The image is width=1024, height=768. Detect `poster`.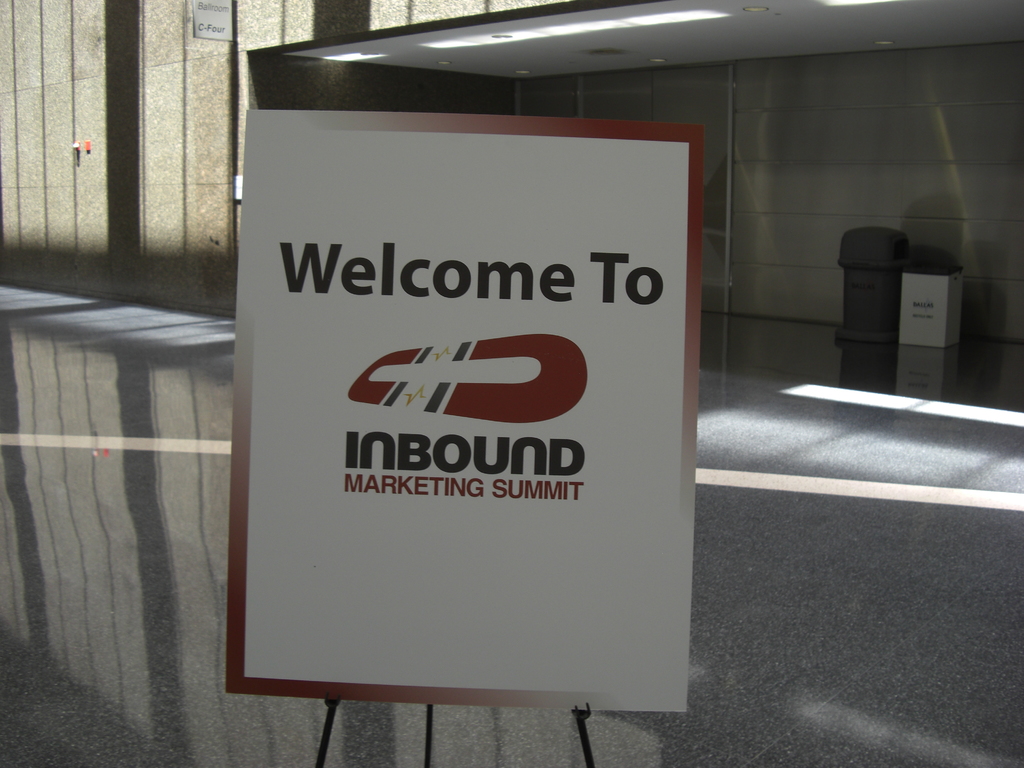
Detection: (x1=228, y1=111, x2=705, y2=711).
